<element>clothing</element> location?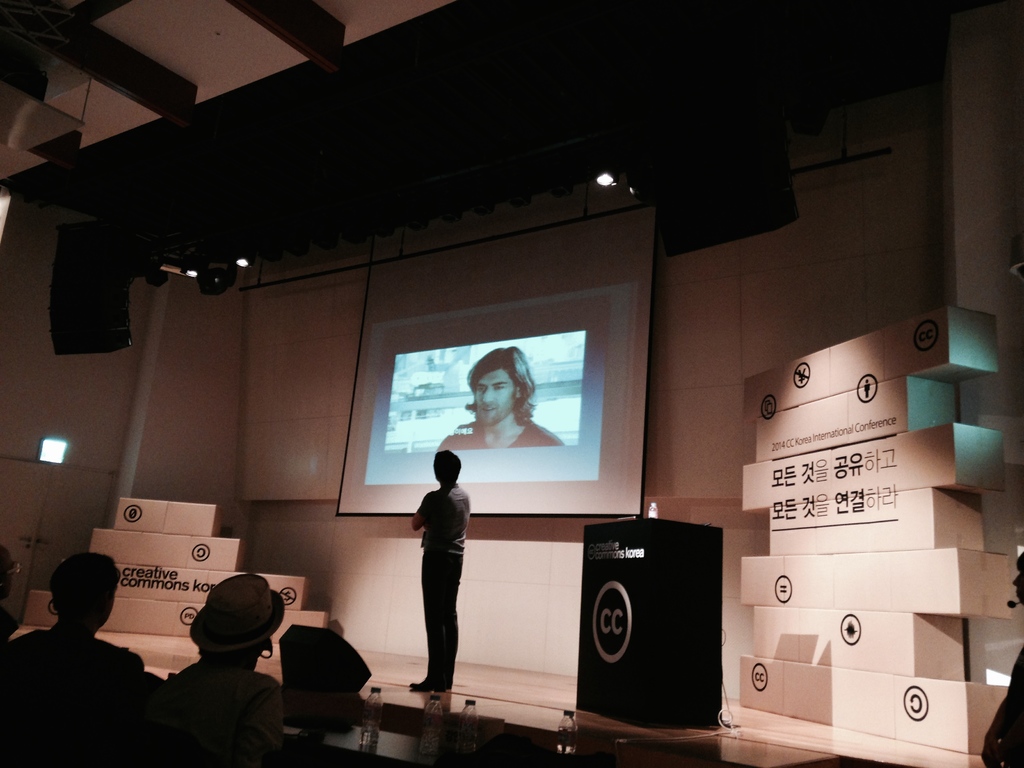
pyautogui.locateOnScreen(394, 463, 479, 687)
